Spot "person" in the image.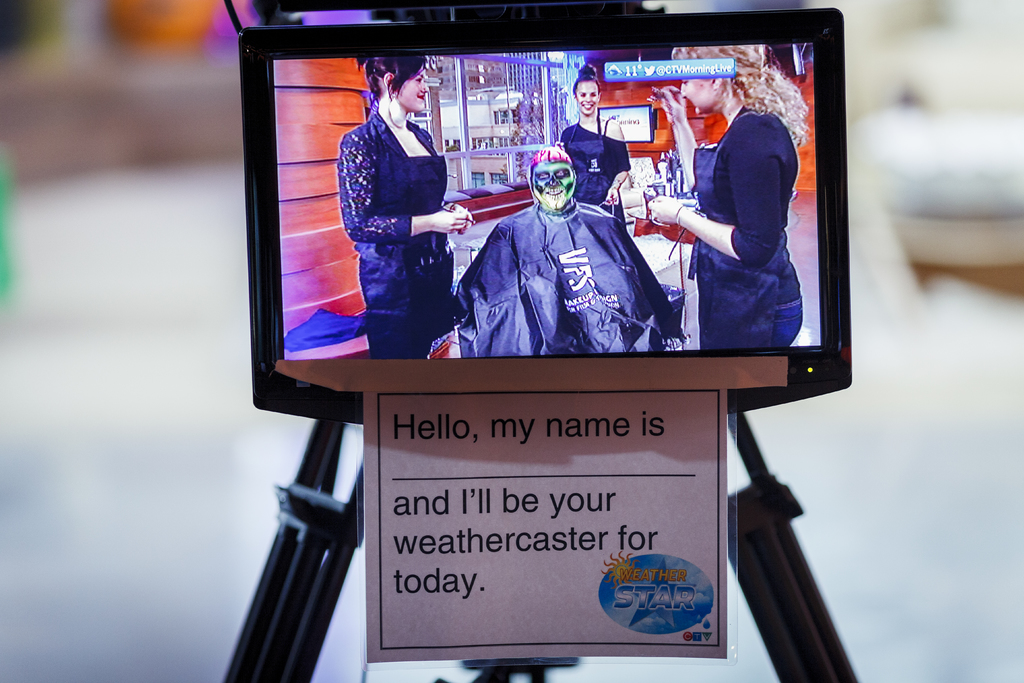
"person" found at l=452, t=113, r=682, b=400.
